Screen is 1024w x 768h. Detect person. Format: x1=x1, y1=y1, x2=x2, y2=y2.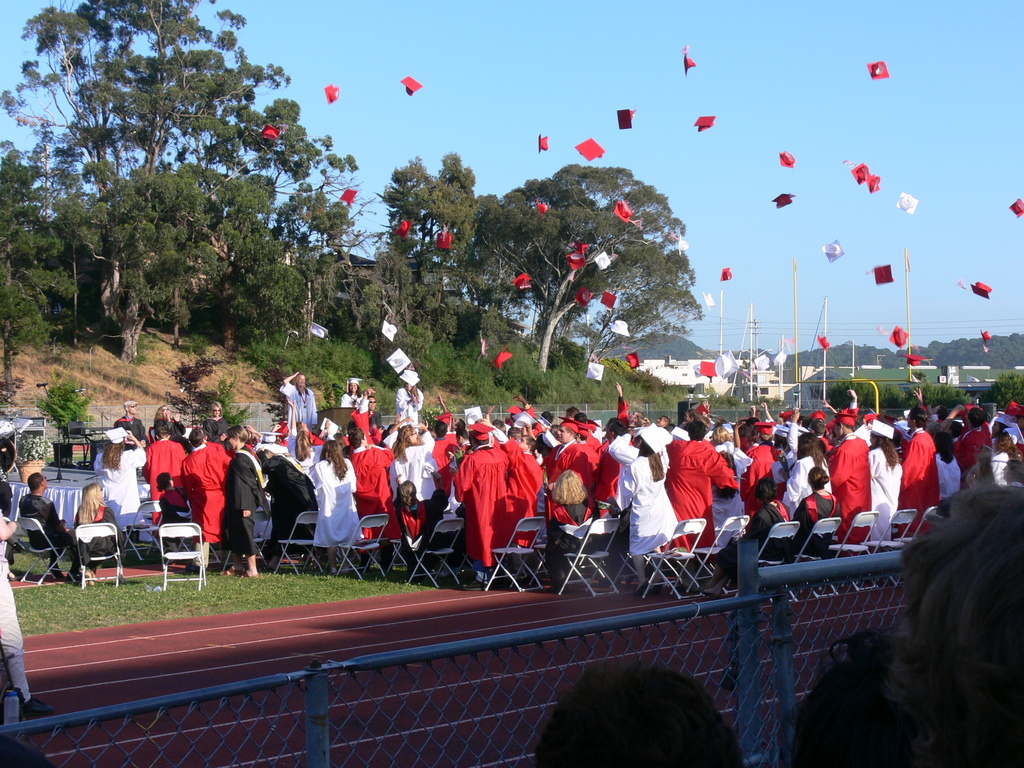
x1=116, y1=404, x2=140, y2=437.
